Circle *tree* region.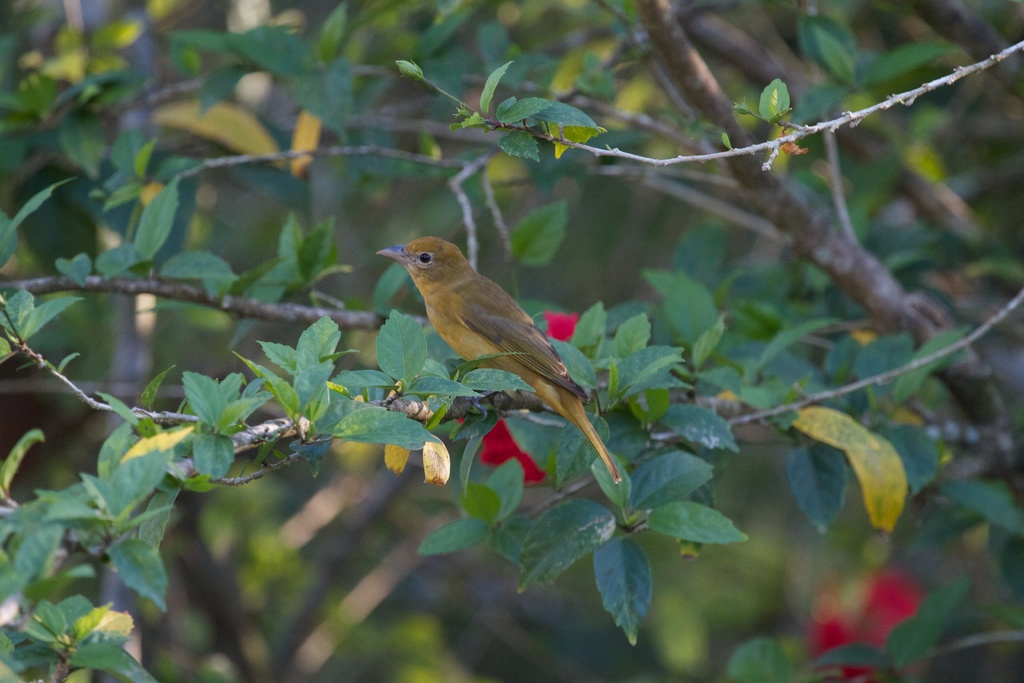
Region: (x1=0, y1=0, x2=1023, y2=682).
